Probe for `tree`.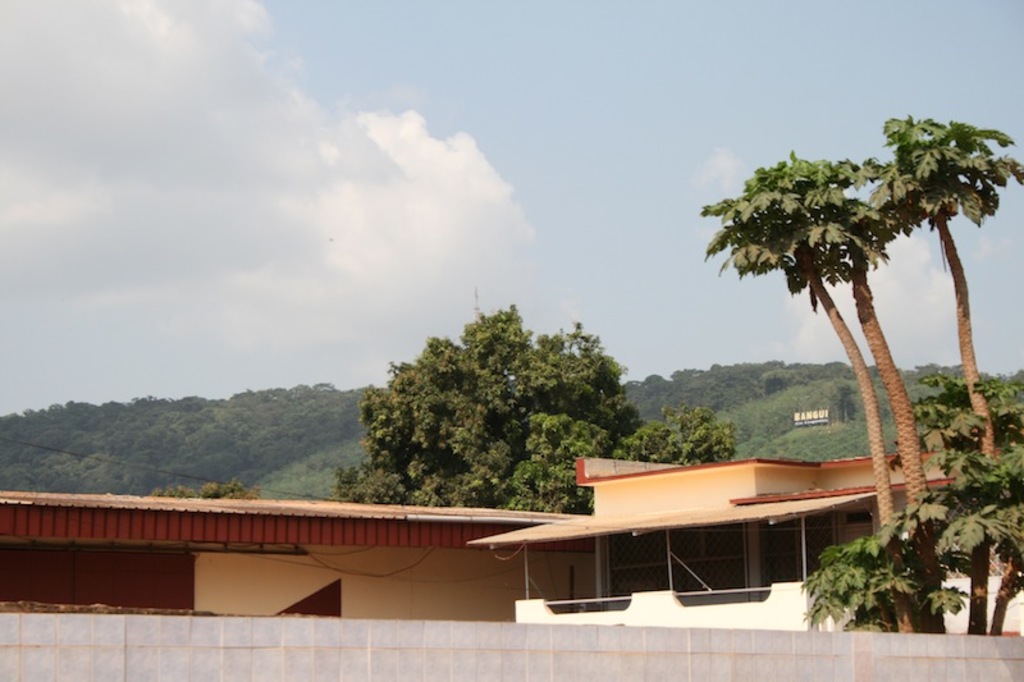
Probe result: bbox=[854, 118, 1016, 461].
